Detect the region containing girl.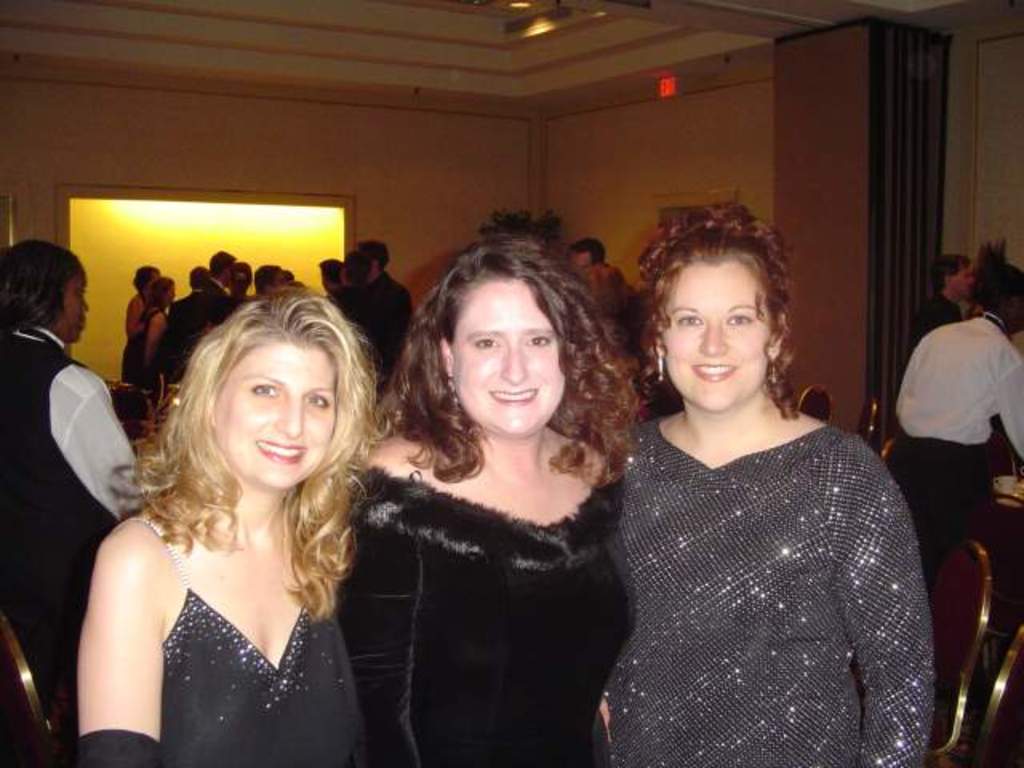
<bbox>77, 280, 389, 766</bbox>.
